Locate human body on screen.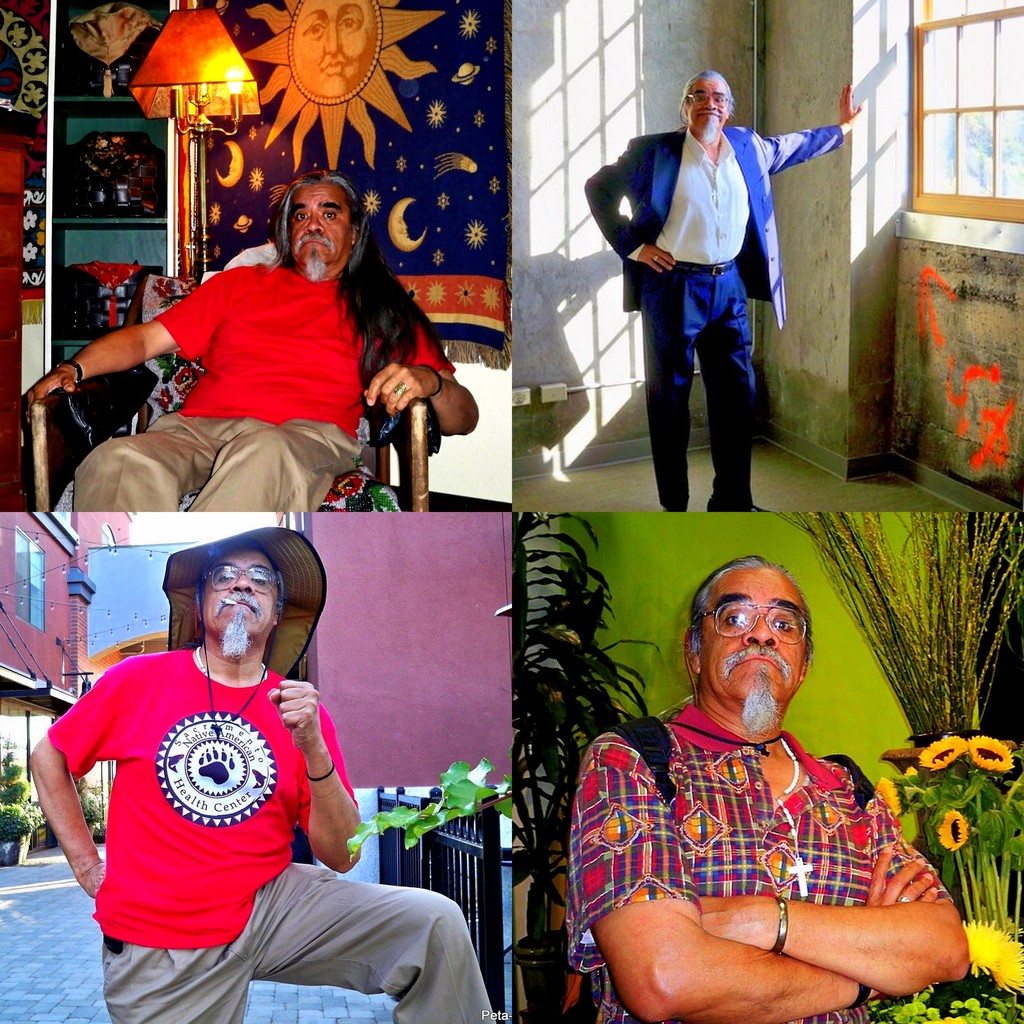
On screen at region(23, 175, 479, 510).
